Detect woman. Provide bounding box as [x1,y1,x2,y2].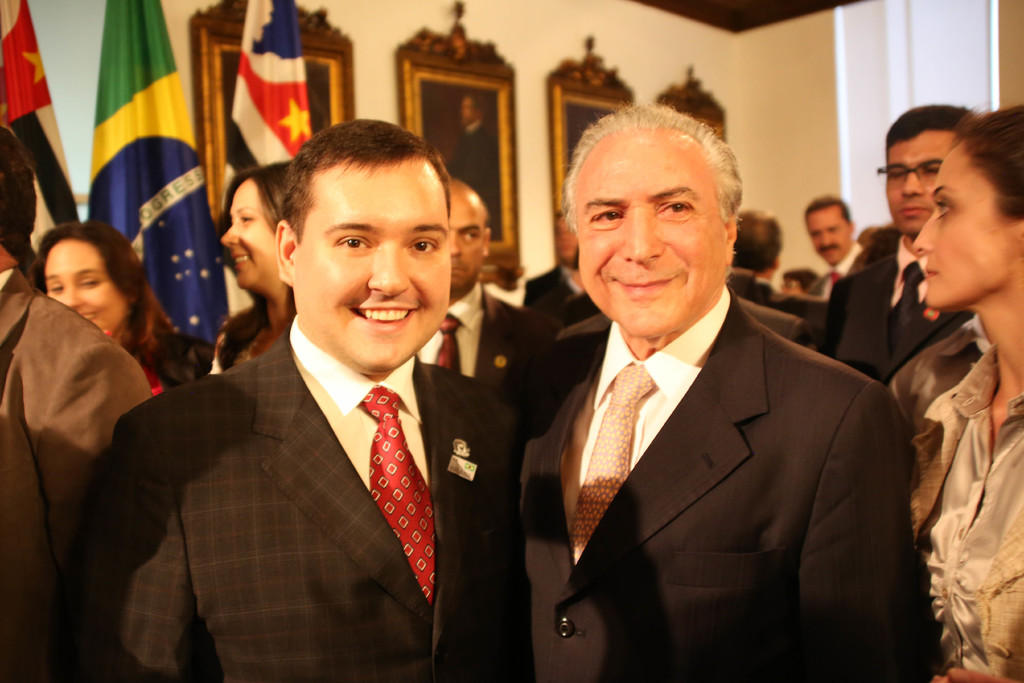
[214,157,298,381].
